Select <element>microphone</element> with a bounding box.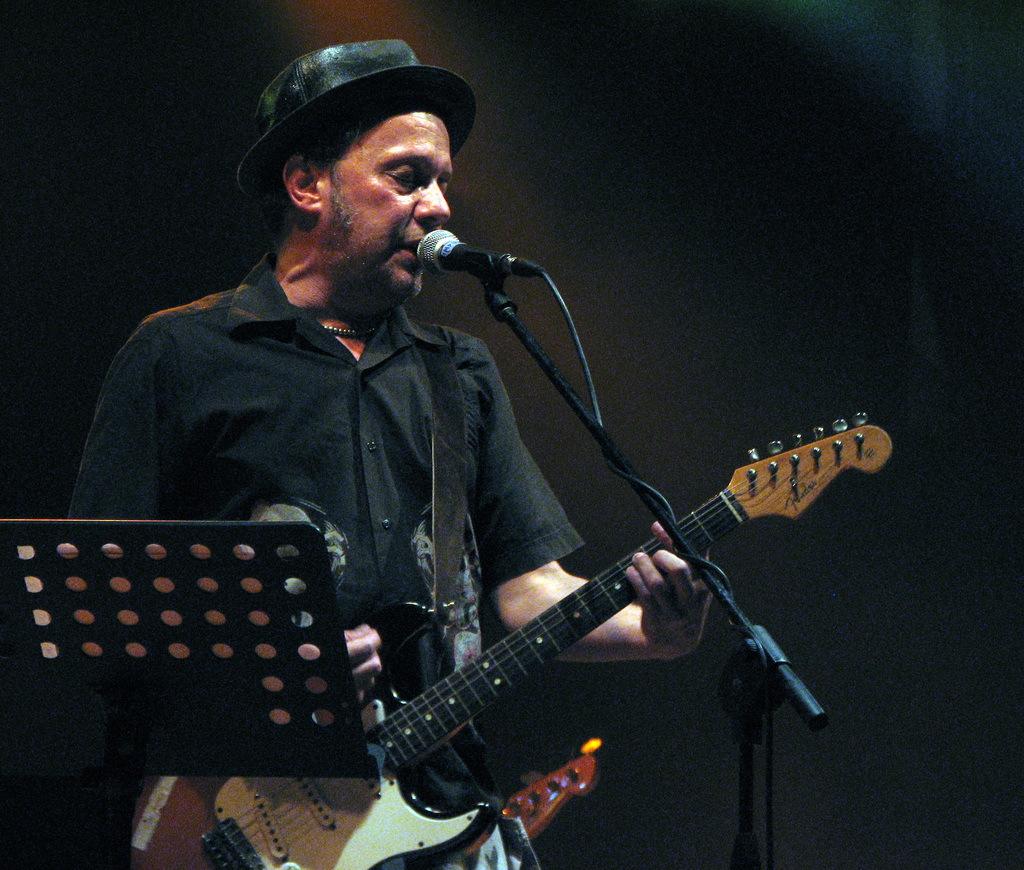
[390,221,526,302].
